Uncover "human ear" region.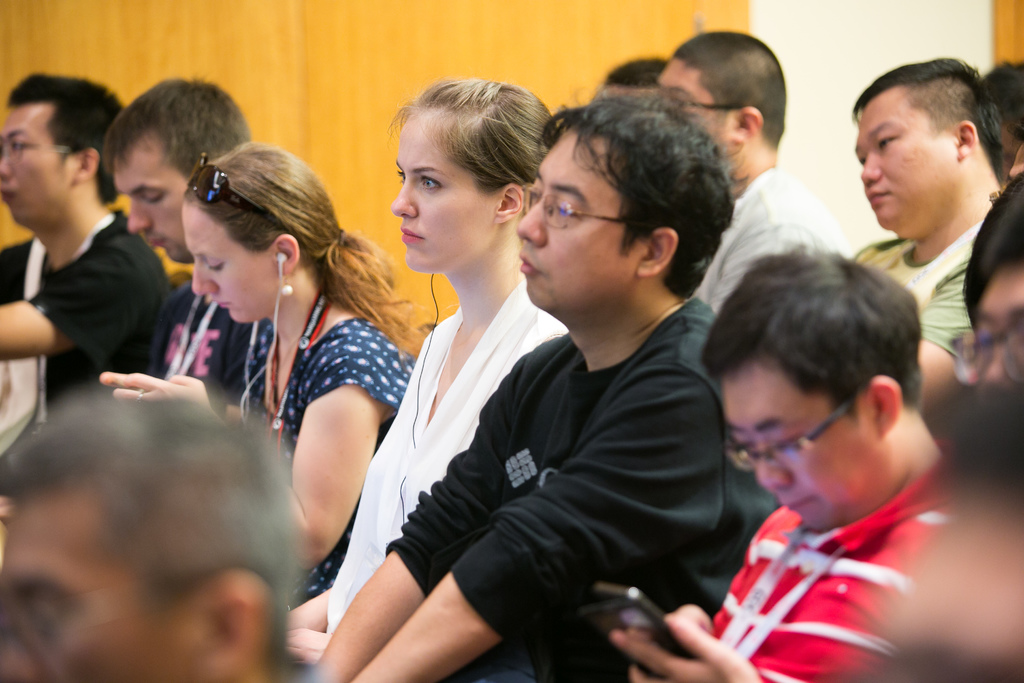
Uncovered: (left=493, top=179, right=524, bottom=224).
